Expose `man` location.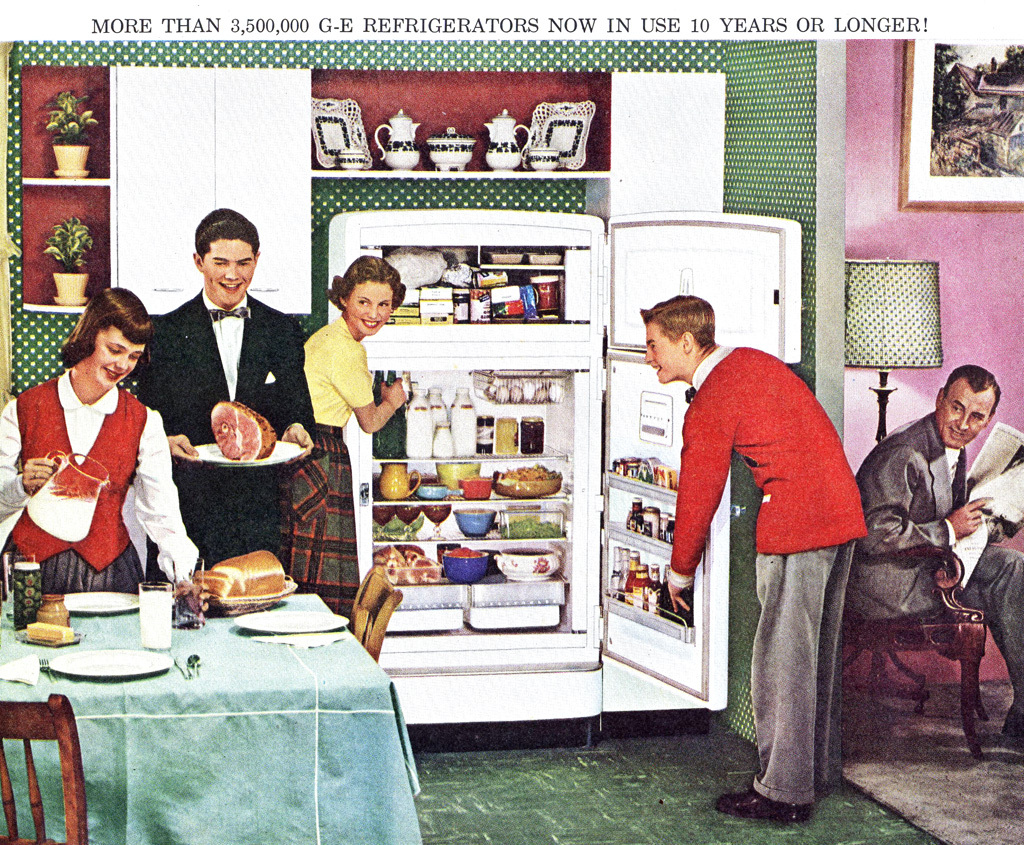
Exposed at l=638, t=294, r=868, b=823.
